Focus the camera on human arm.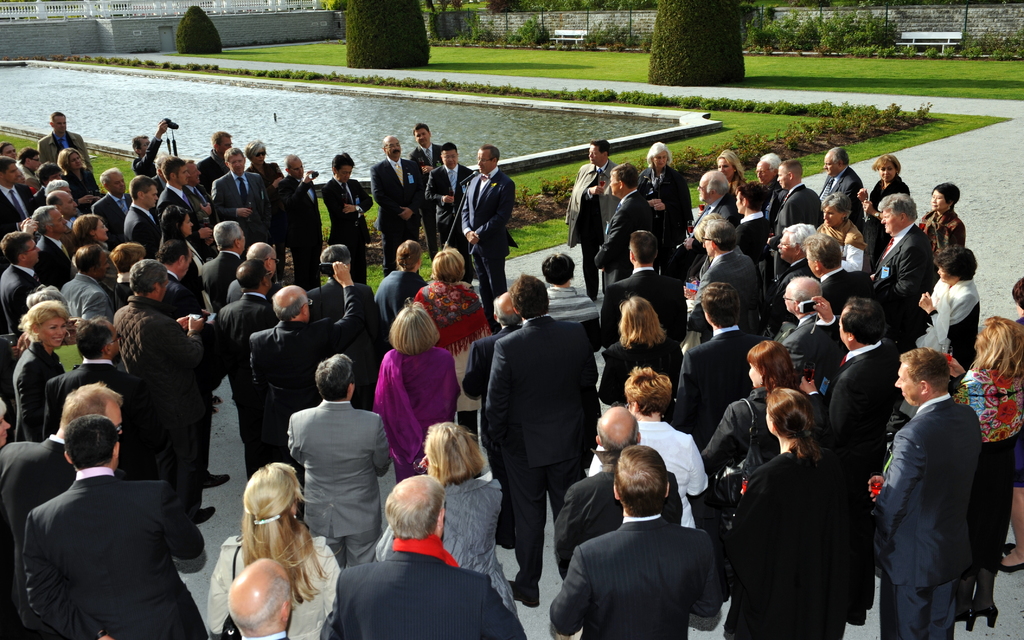
Focus region: 273,167,312,212.
